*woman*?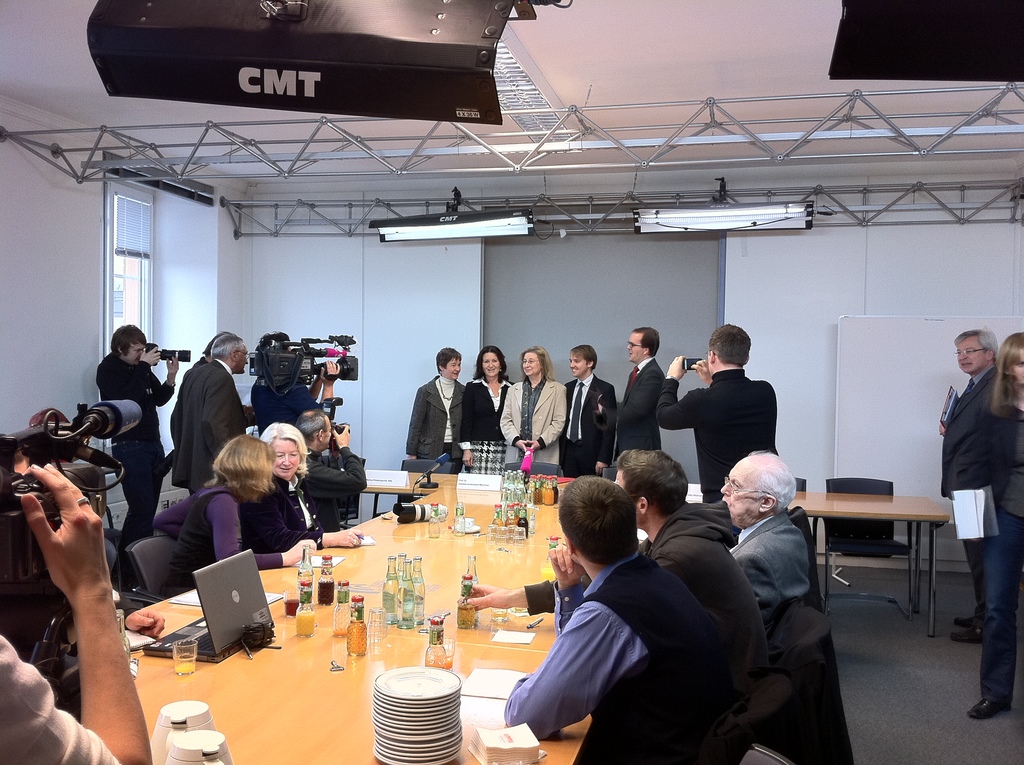
[499, 347, 569, 480]
